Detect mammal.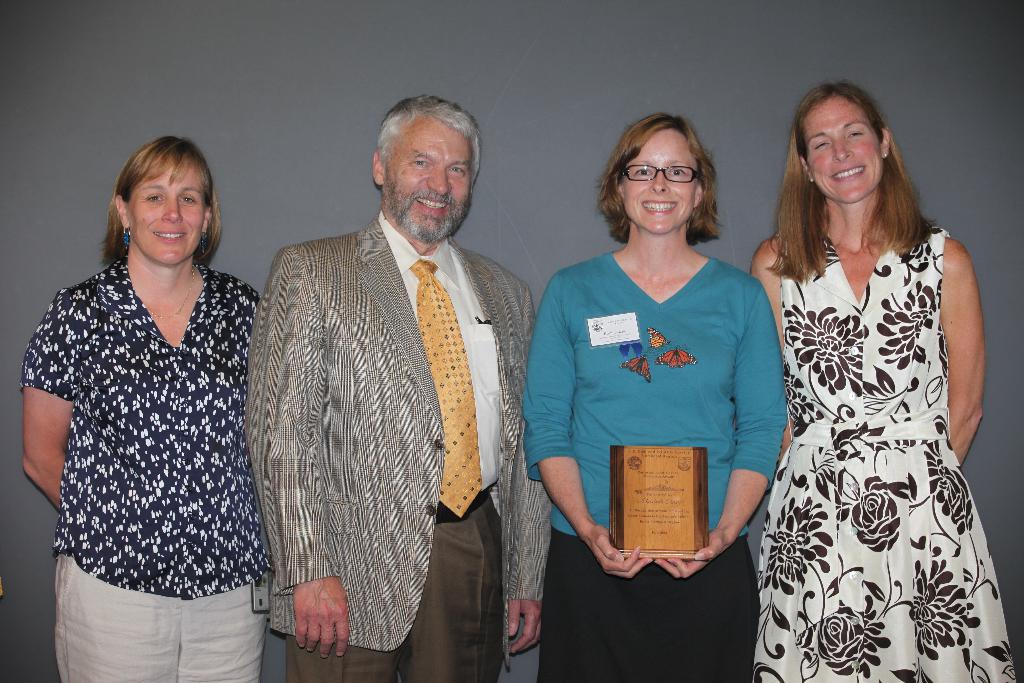
Detected at region(243, 96, 536, 682).
